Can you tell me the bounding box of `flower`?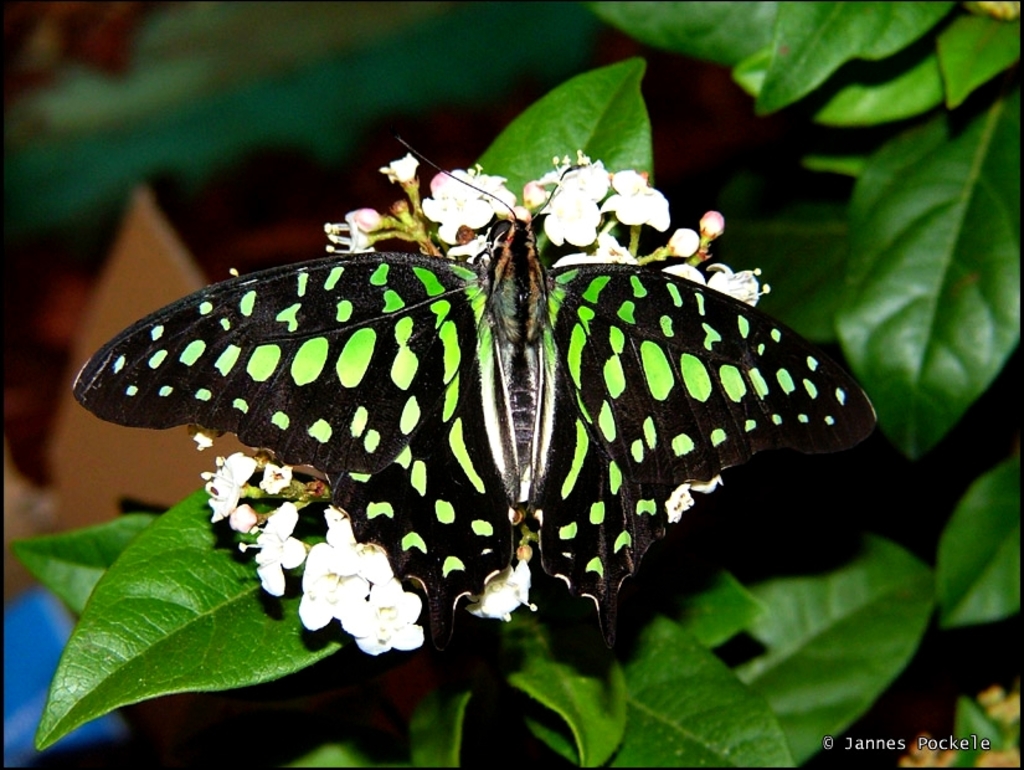
pyautogui.locateOnScreen(197, 456, 264, 522).
